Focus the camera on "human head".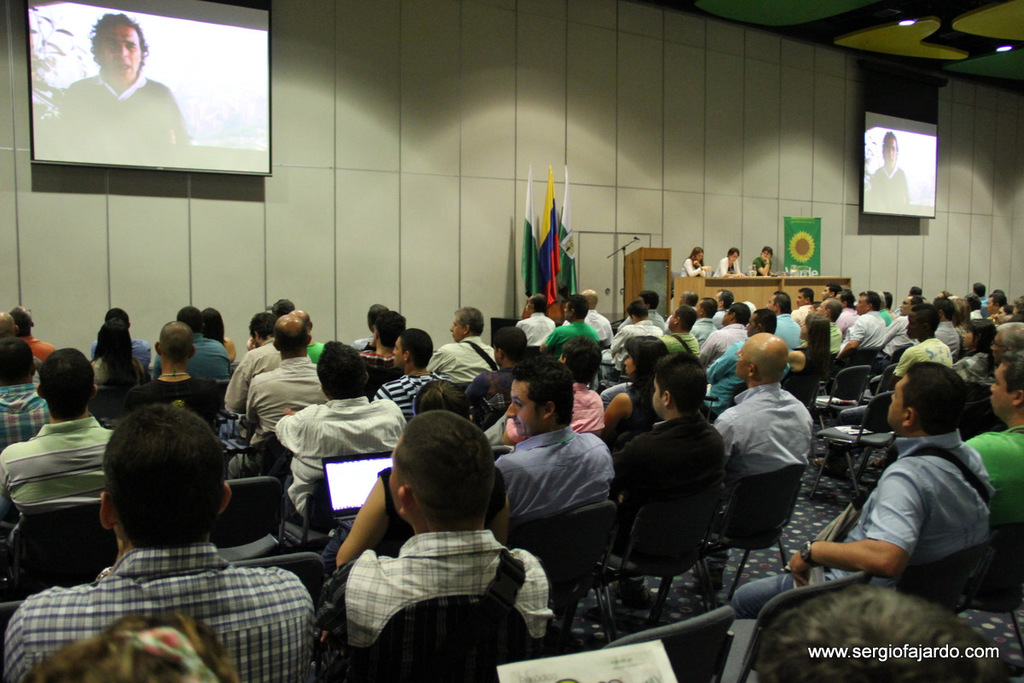
Focus region: l=271, t=313, r=313, b=357.
